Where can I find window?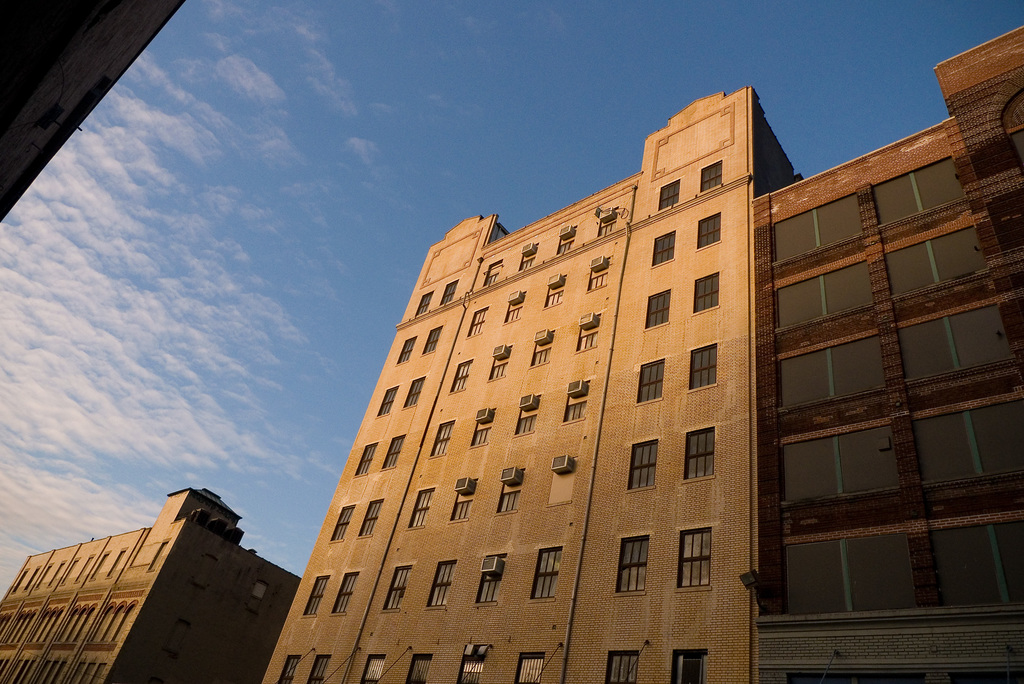
You can find it at box=[351, 499, 383, 539].
